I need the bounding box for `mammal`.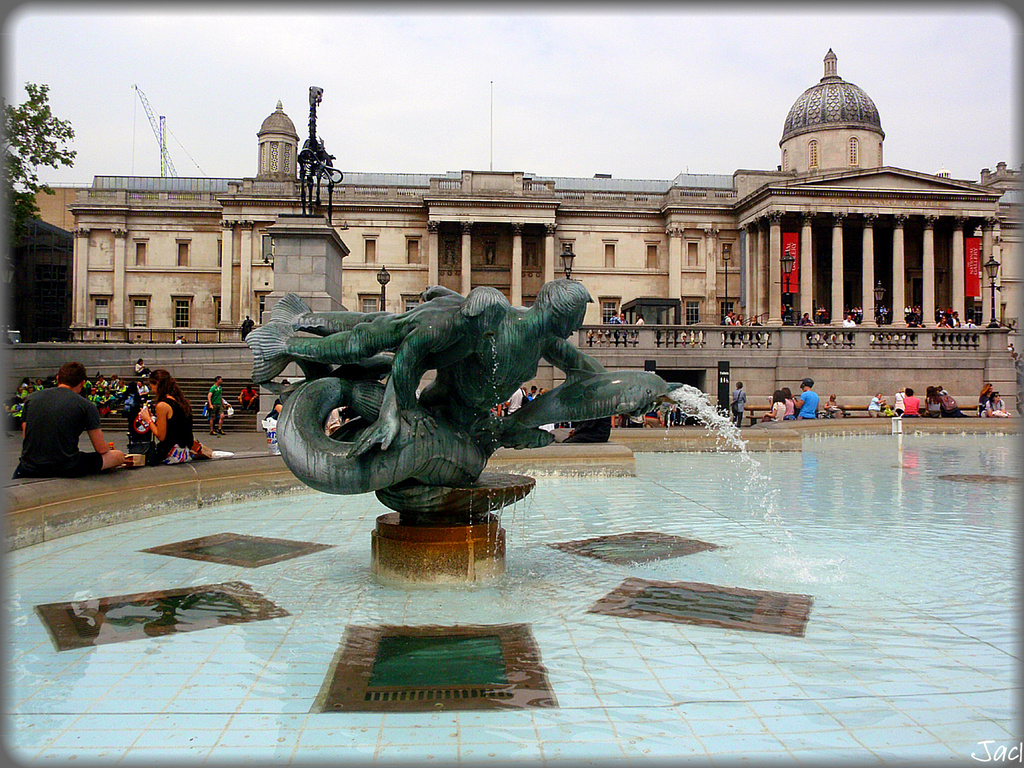
Here it is: (x1=783, y1=387, x2=796, y2=416).
